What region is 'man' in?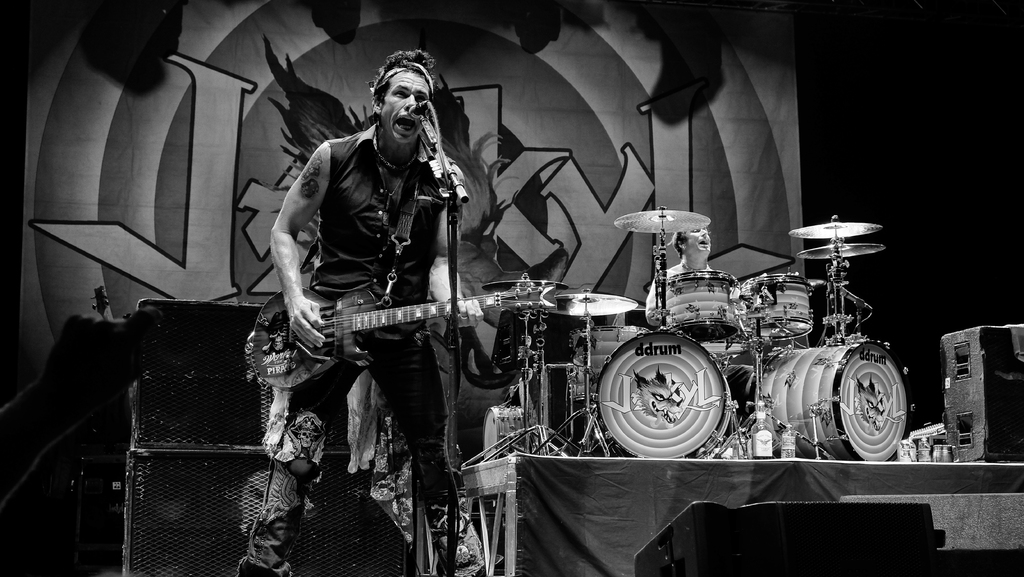
x1=232 y1=49 x2=499 y2=576.
